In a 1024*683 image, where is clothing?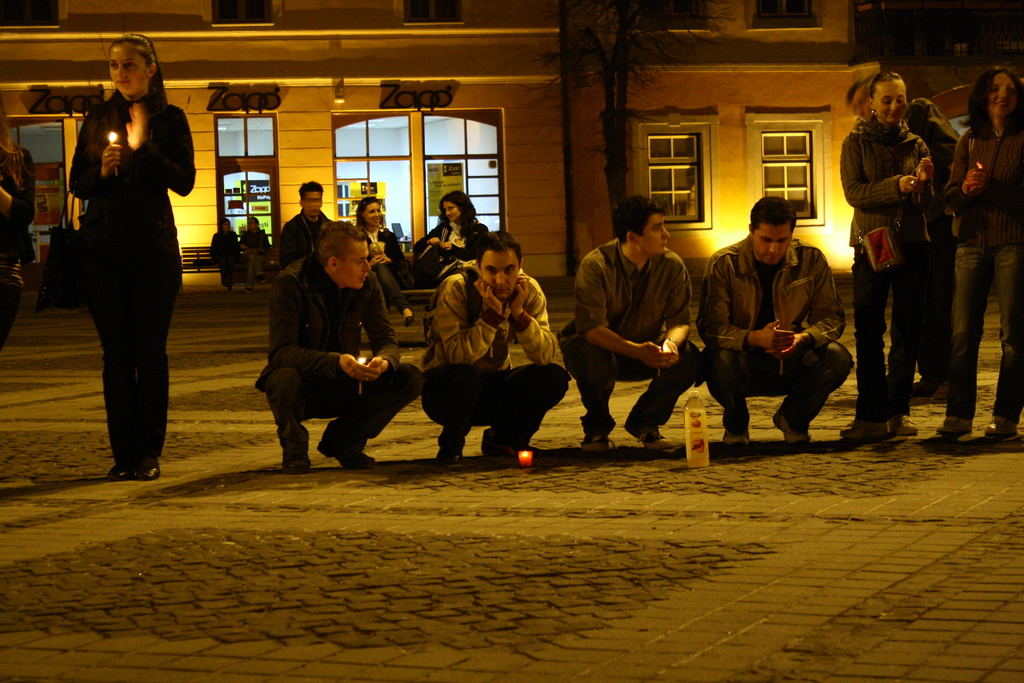
(843, 119, 929, 409).
